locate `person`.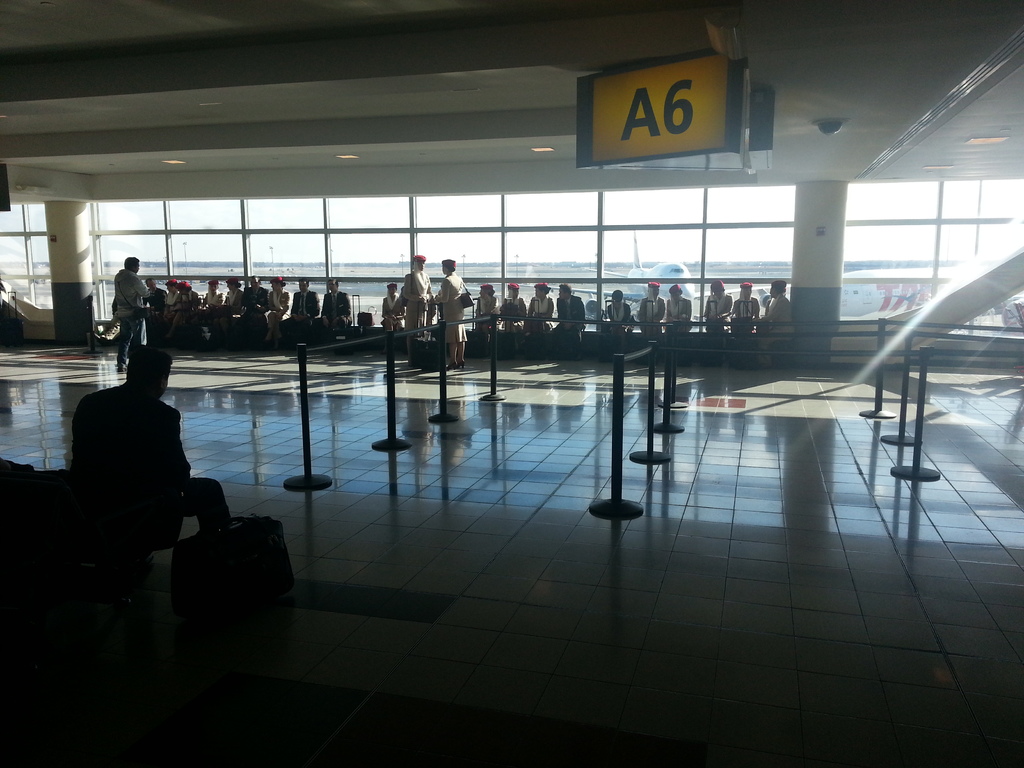
Bounding box: box=[725, 278, 756, 348].
